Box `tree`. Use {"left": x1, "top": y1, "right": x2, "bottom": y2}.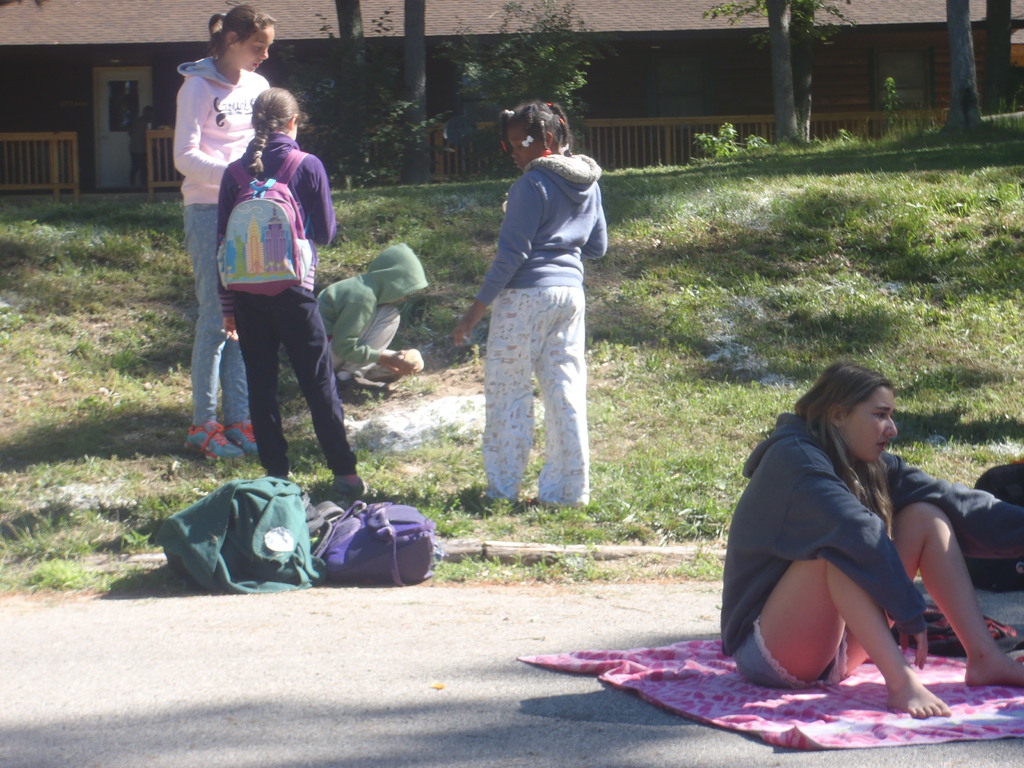
{"left": 938, "top": 0, "right": 985, "bottom": 135}.
